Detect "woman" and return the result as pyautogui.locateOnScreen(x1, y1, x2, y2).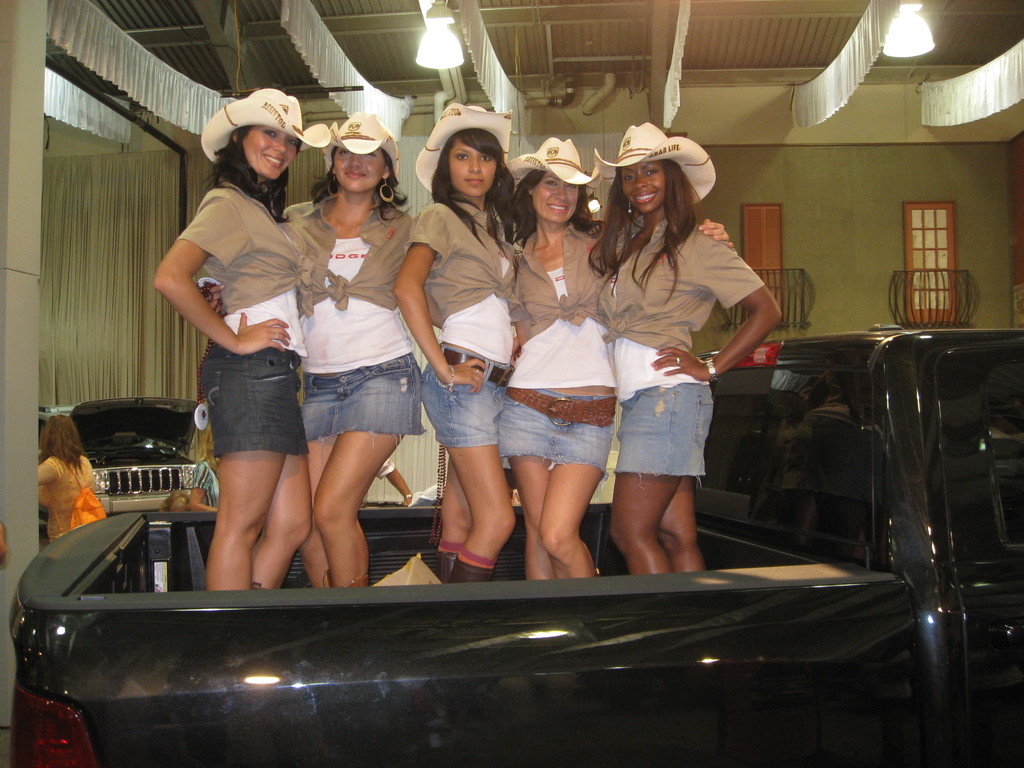
pyautogui.locateOnScreen(392, 102, 521, 583).
